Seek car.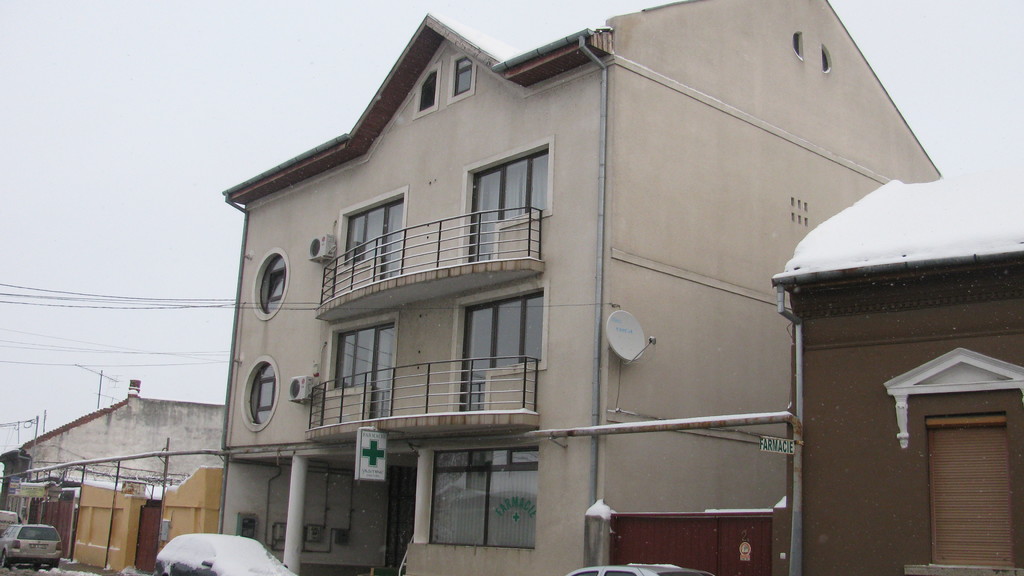
149:537:309:575.
